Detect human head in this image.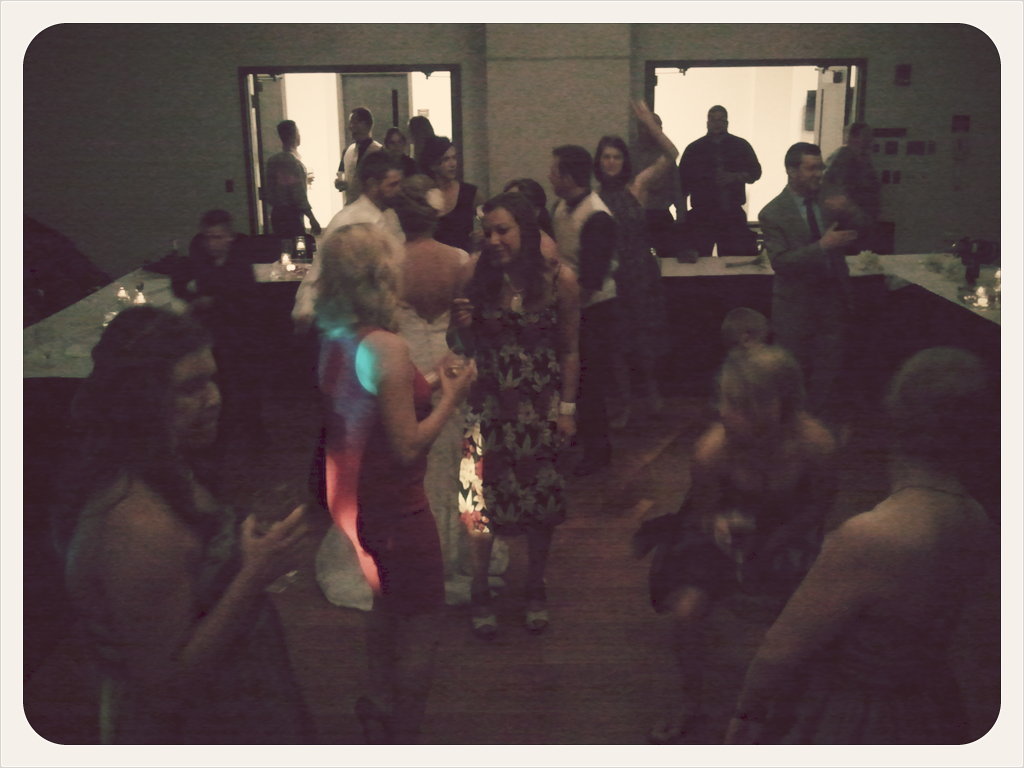
Detection: locate(347, 105, 374, 140).
